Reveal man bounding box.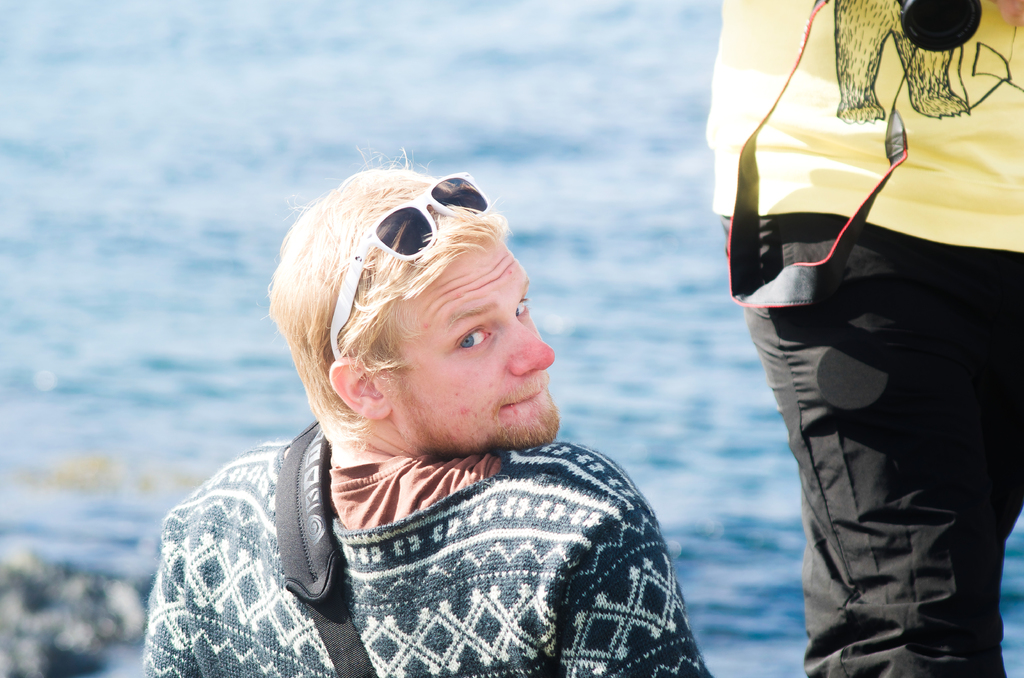
Revealed: crop(724, 0, 1023, 663).
